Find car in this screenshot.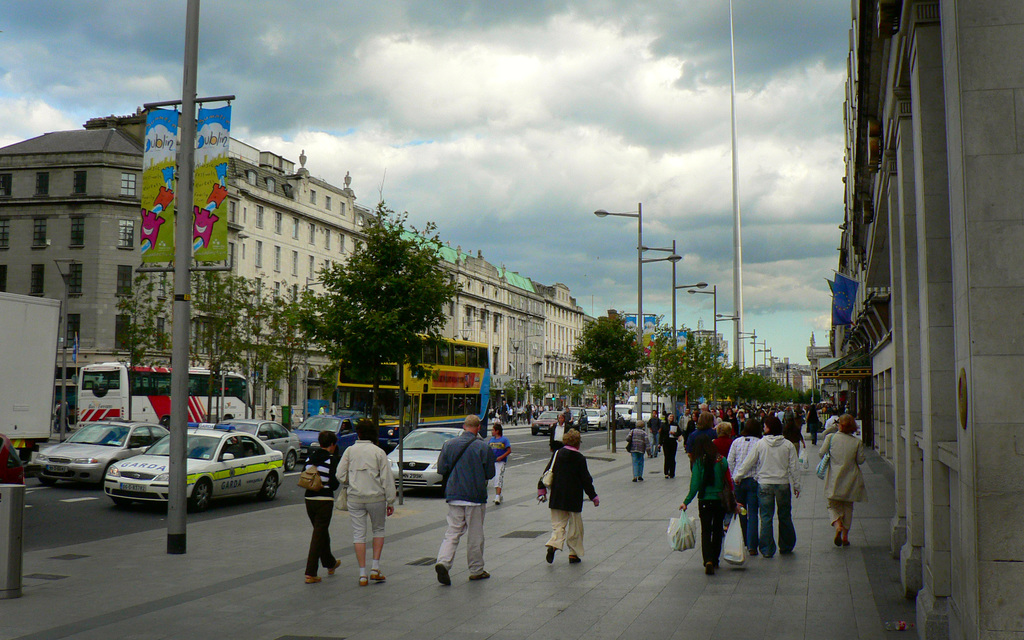
The bounding box for car is <region>534, 408, 562, 432</region>.
